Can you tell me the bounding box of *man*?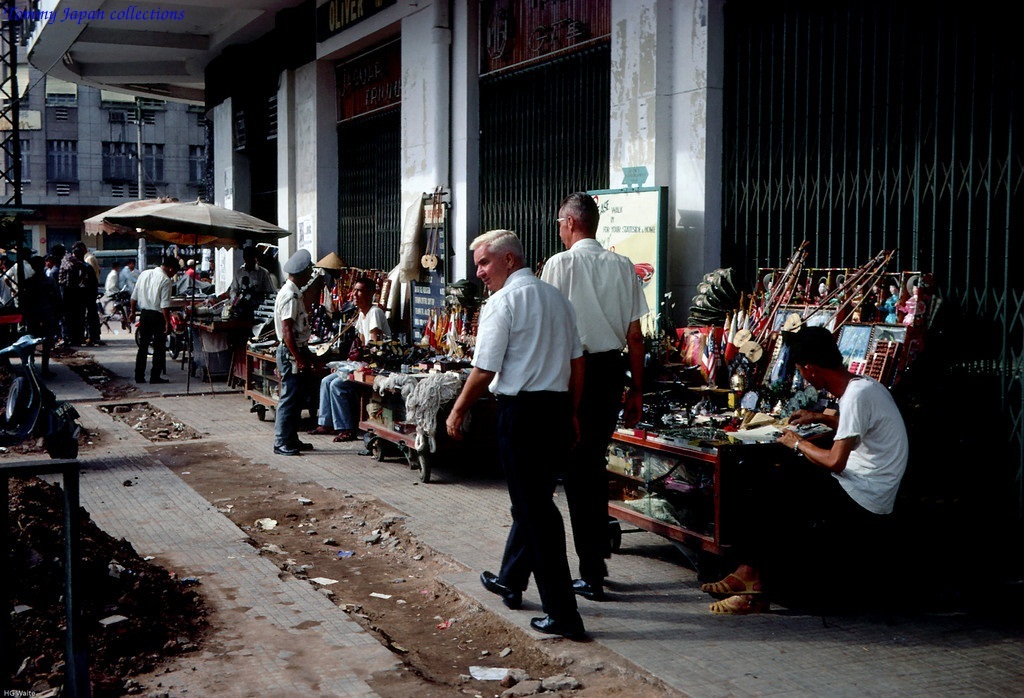
(433, 227, 594, 637).
